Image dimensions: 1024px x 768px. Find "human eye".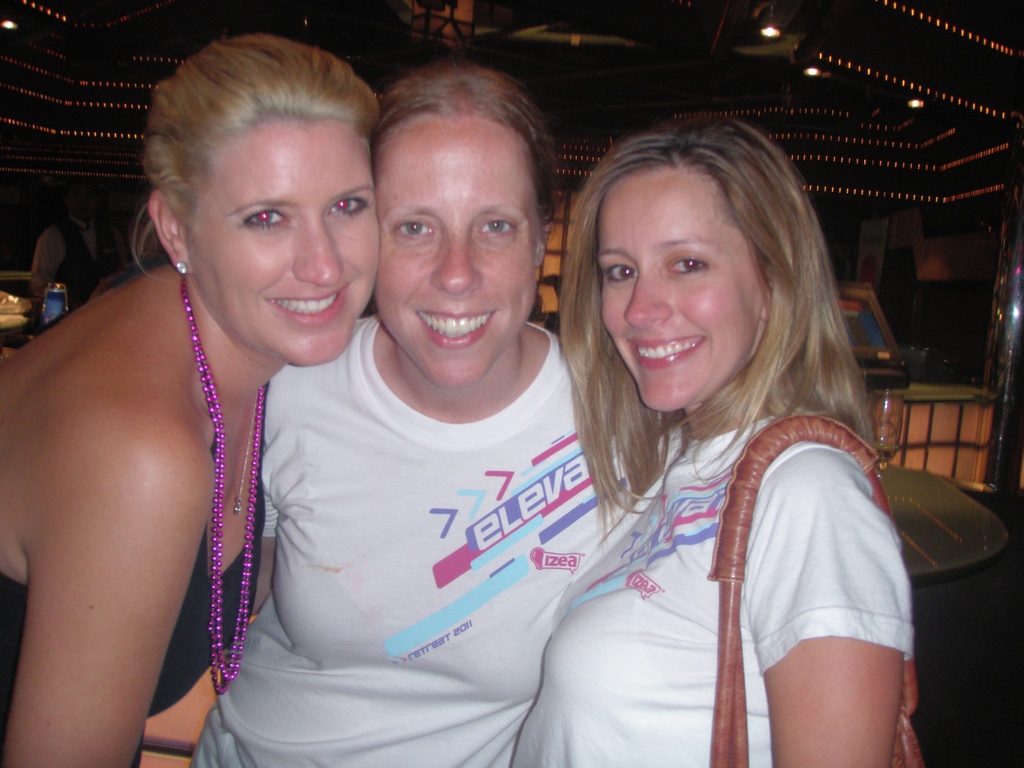
Rect(479, 212, 516, 237).
